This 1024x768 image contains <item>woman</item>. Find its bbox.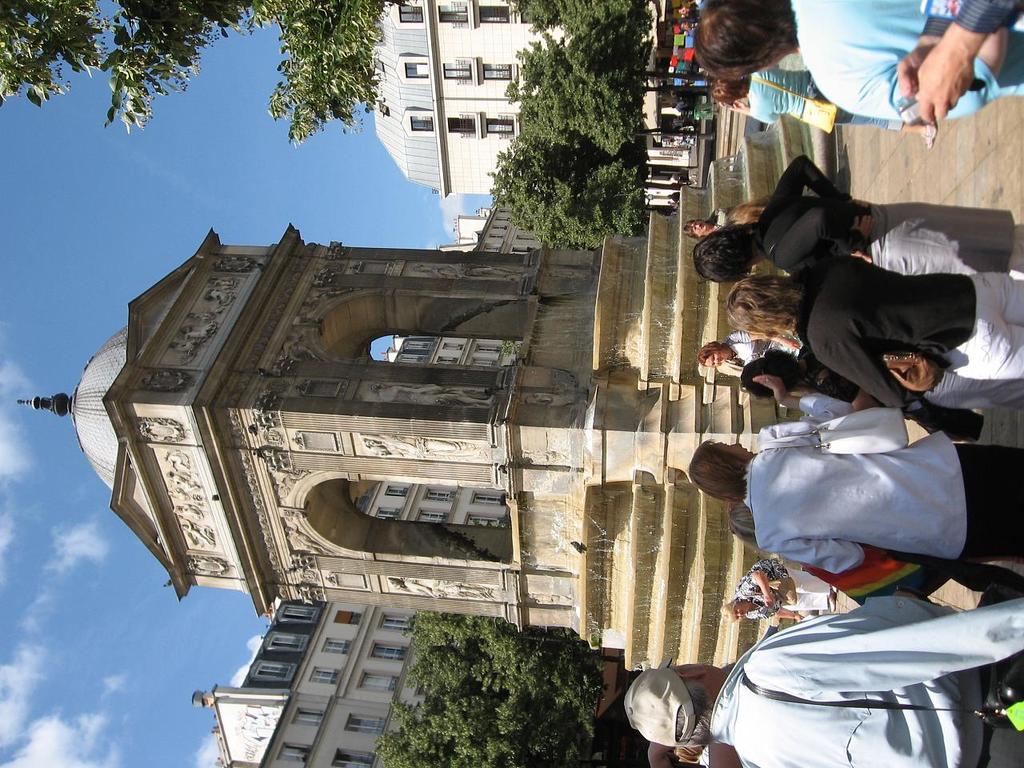
{"x1": 743, "y1": 343, "x2": 1023, "y2": 413}.
